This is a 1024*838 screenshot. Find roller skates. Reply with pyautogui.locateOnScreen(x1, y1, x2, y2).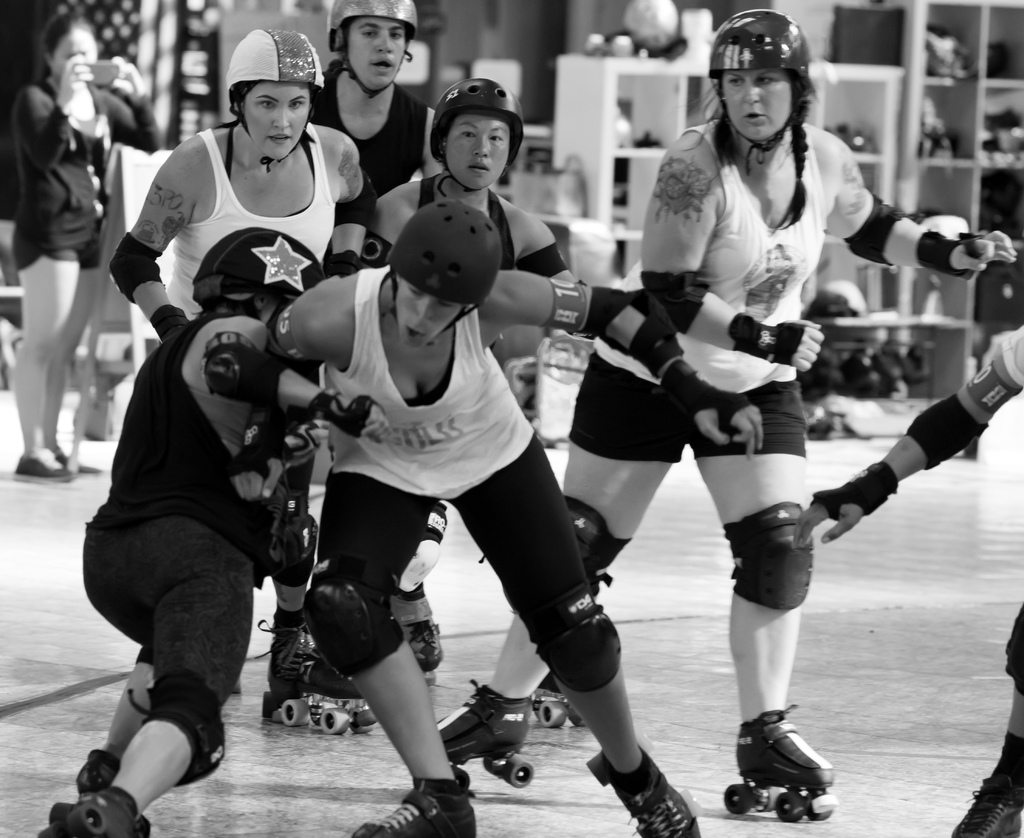
pyautogui.locateOnScreen(308, 643, 381, 739).
